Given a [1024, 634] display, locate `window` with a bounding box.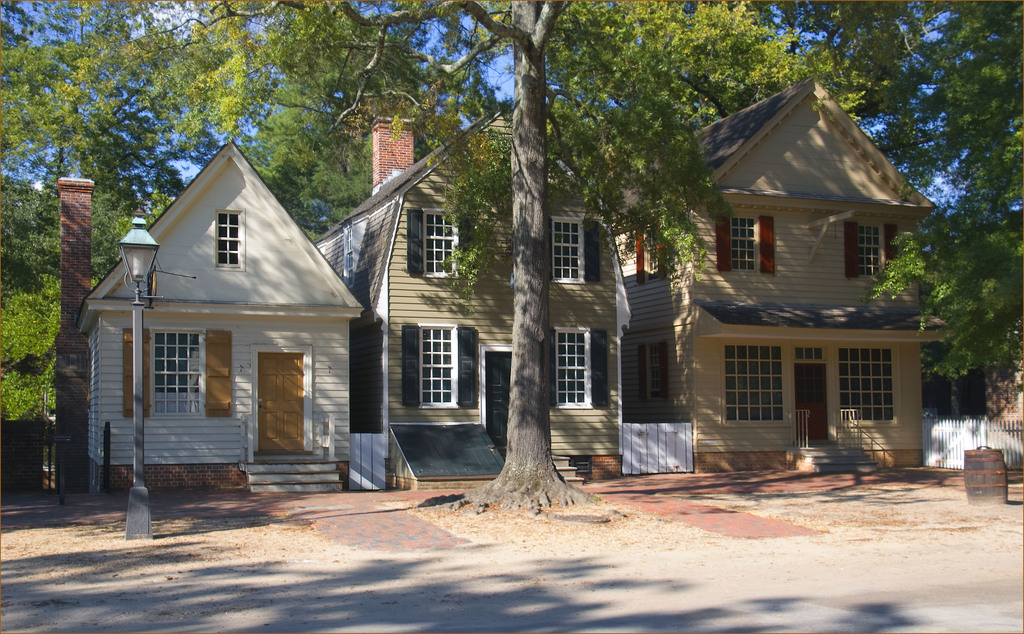
Located: locate(125, 329, 232, 419).
